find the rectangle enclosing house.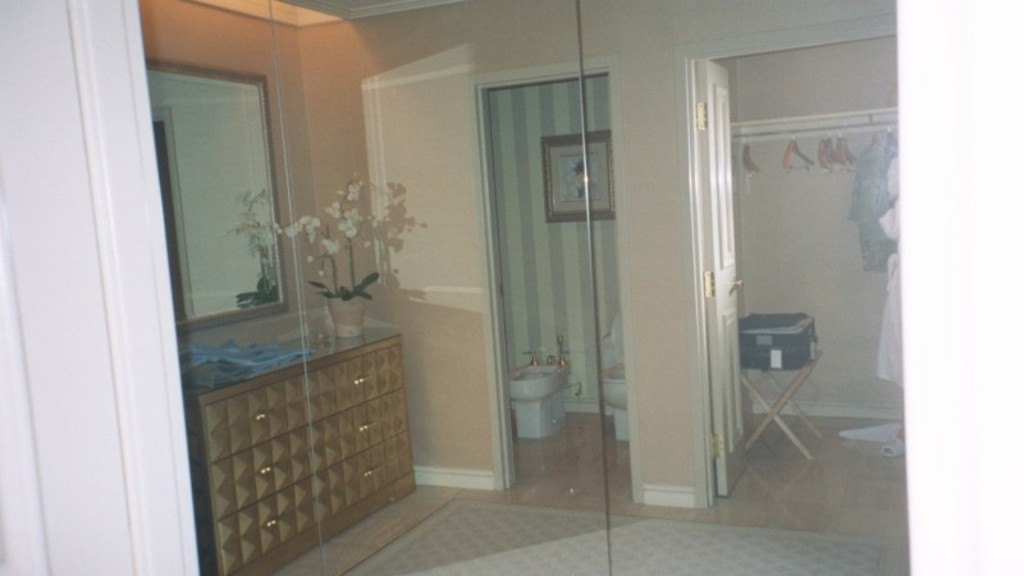
[0,0,911,575].
